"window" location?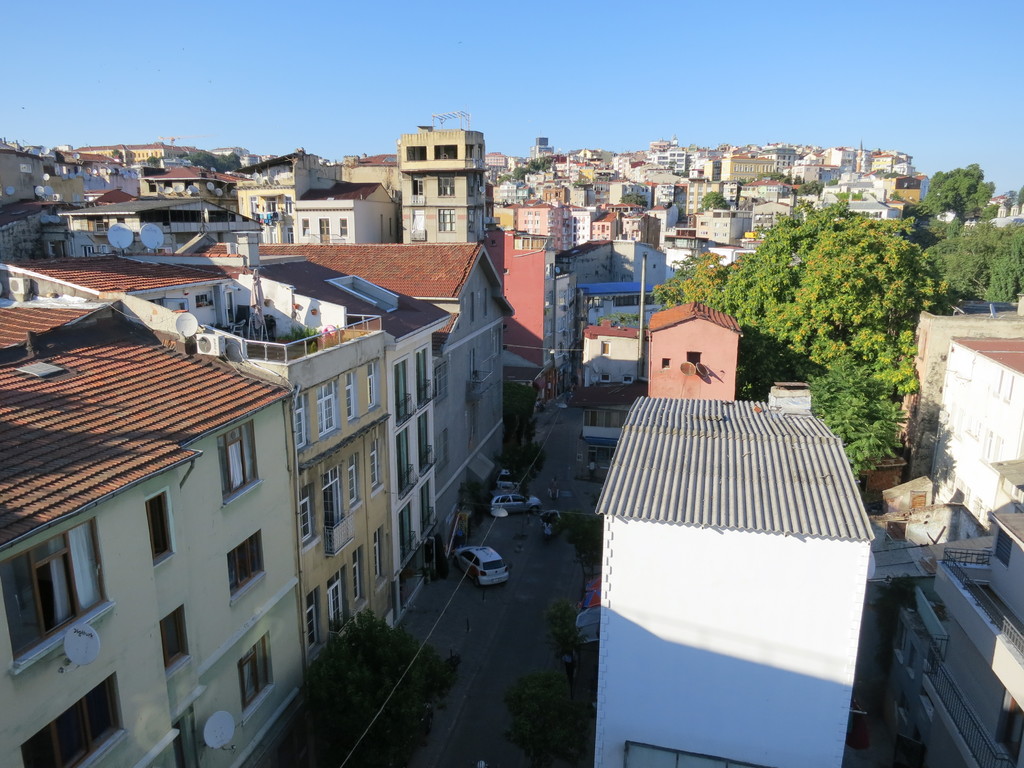
bbox=(145, 483, 176, 569)
